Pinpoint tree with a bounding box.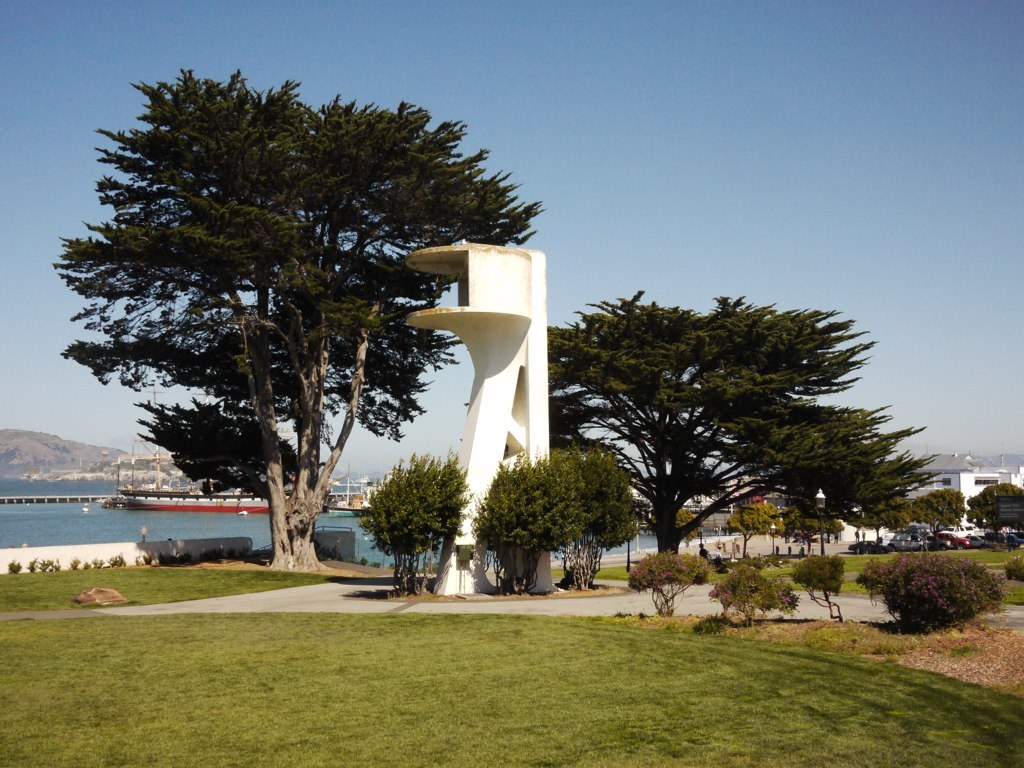
x1=961, y1=480, x2=1023, y2=541.
